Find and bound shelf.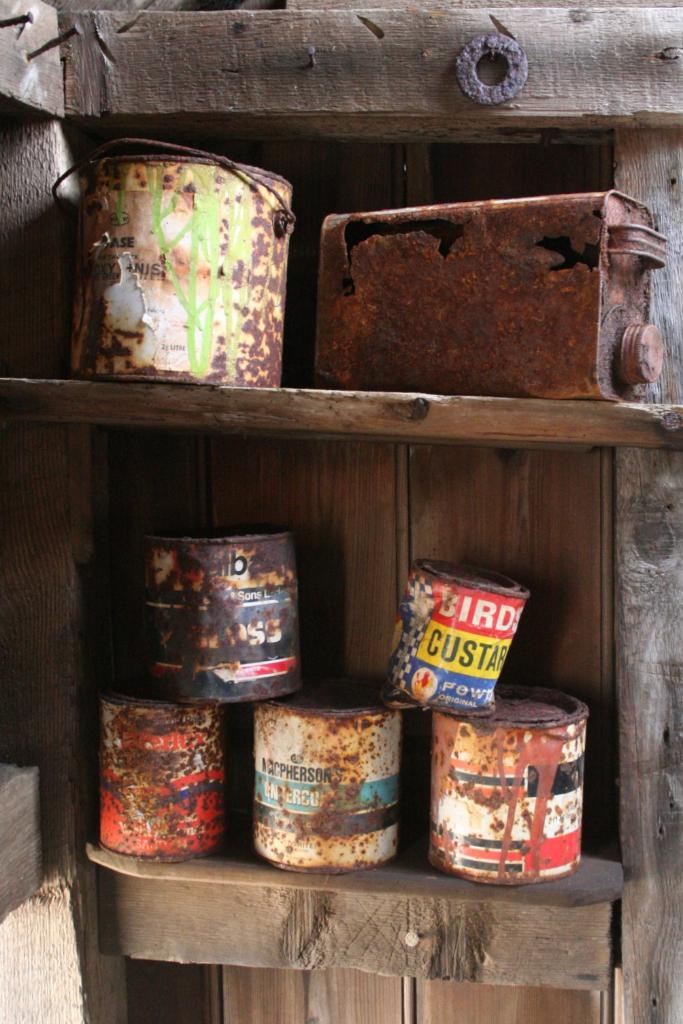
Bound: [0,0,682,1023].
